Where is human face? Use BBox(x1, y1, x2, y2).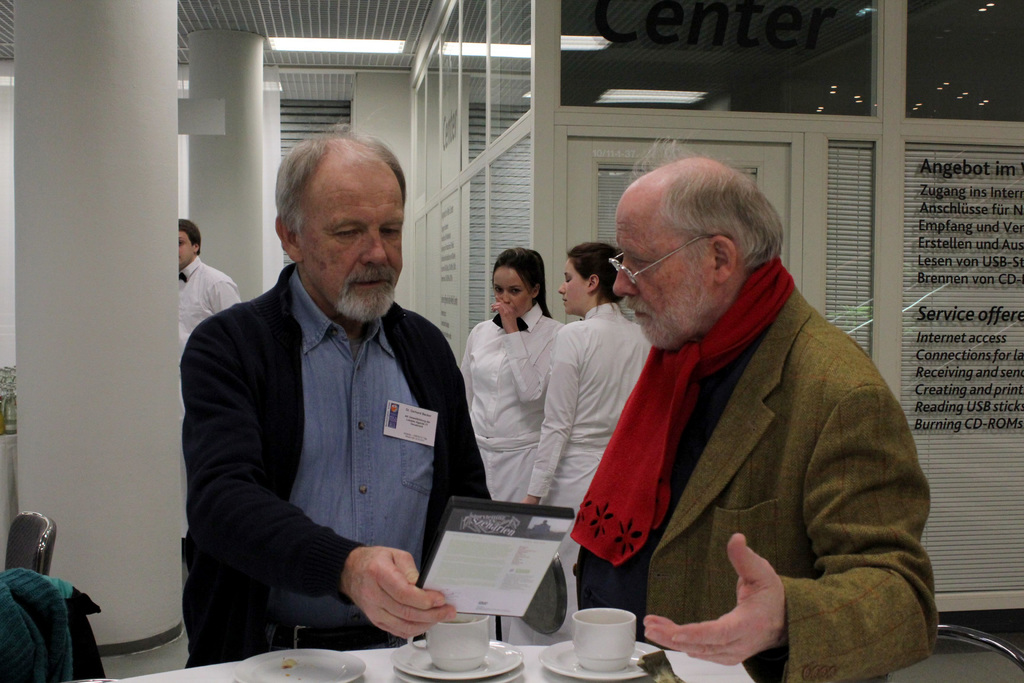
BBox(177, 227, 194, 268).
